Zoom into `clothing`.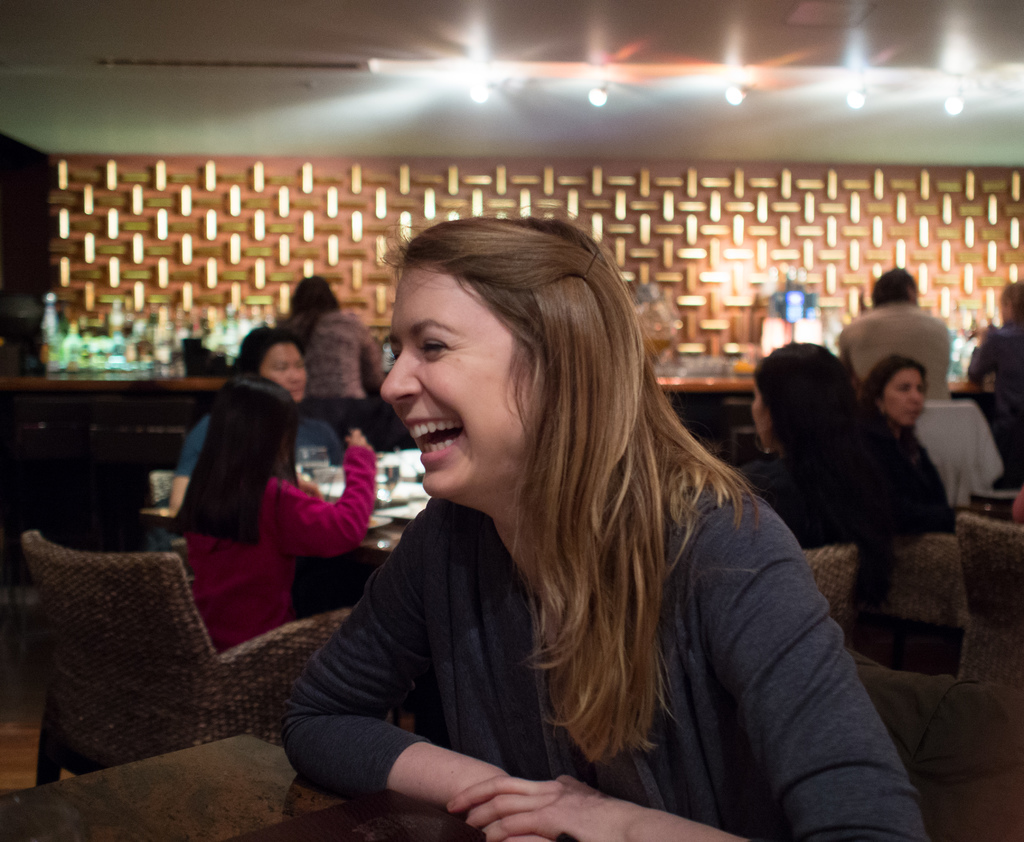
Zoom target: (184,375,326,492).
